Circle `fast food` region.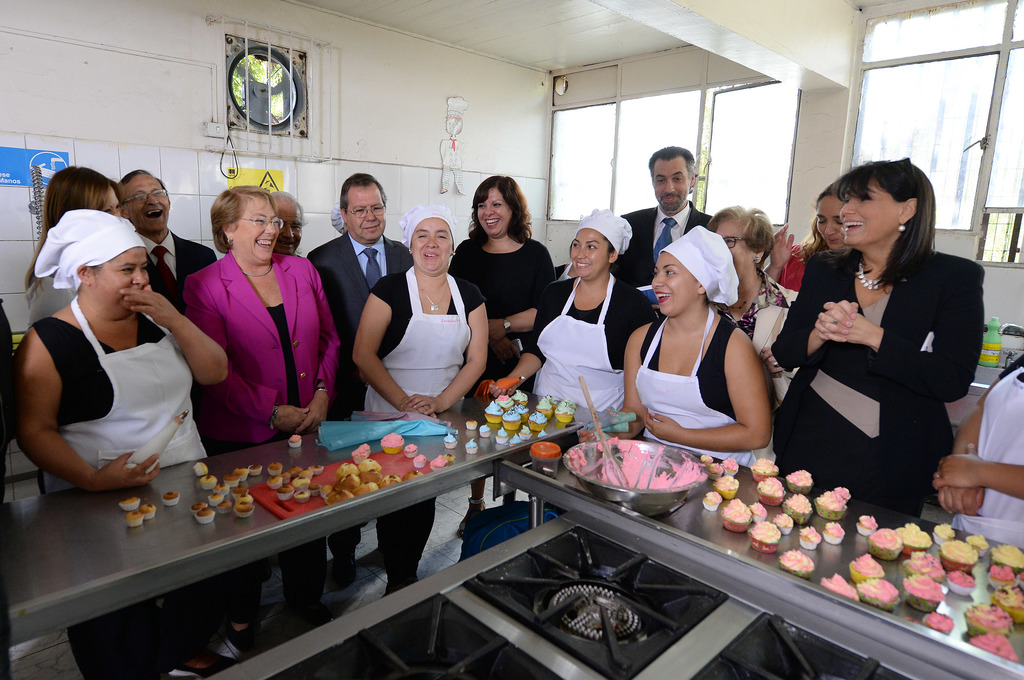
Region: box=[191, 504, 211, 510].
